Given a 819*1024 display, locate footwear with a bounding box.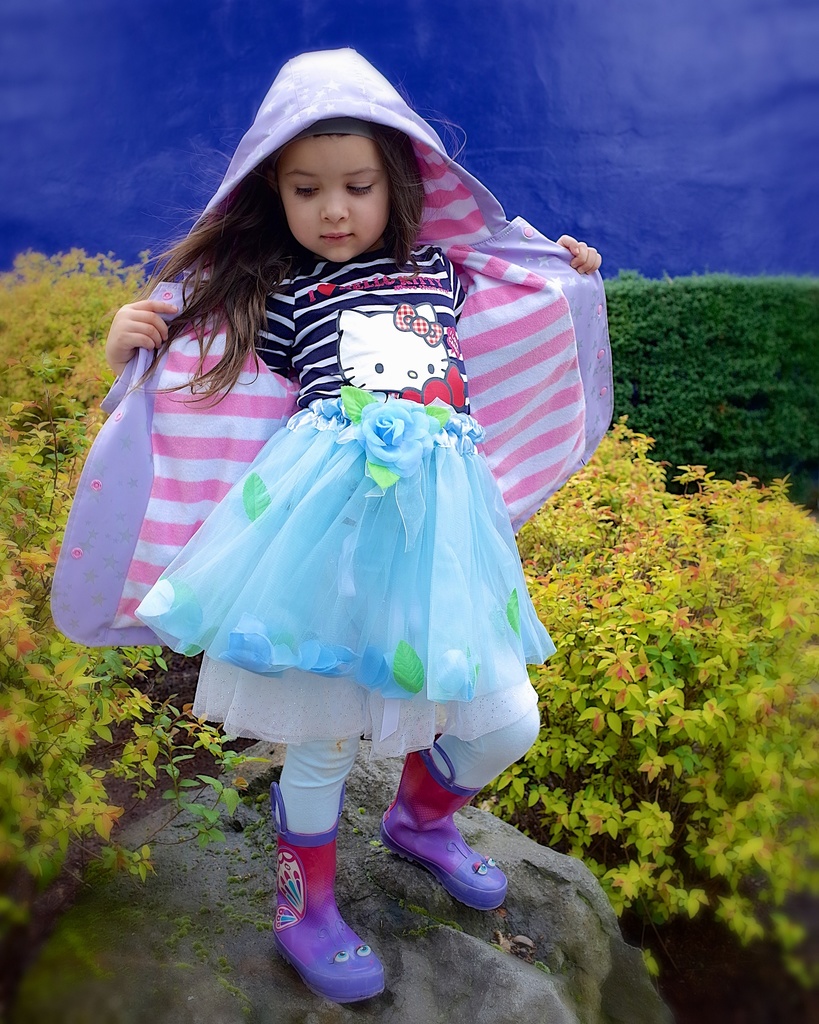
Located: <region>377, 768, 507, 929</region>.
